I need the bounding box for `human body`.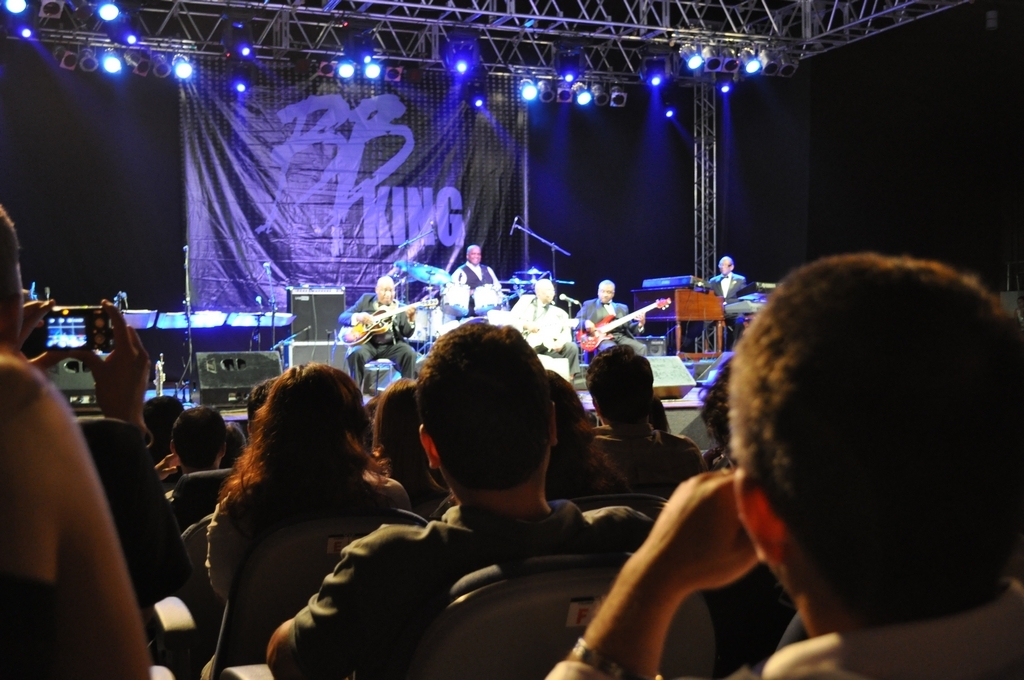
Here it is: 370:377:453:522.
